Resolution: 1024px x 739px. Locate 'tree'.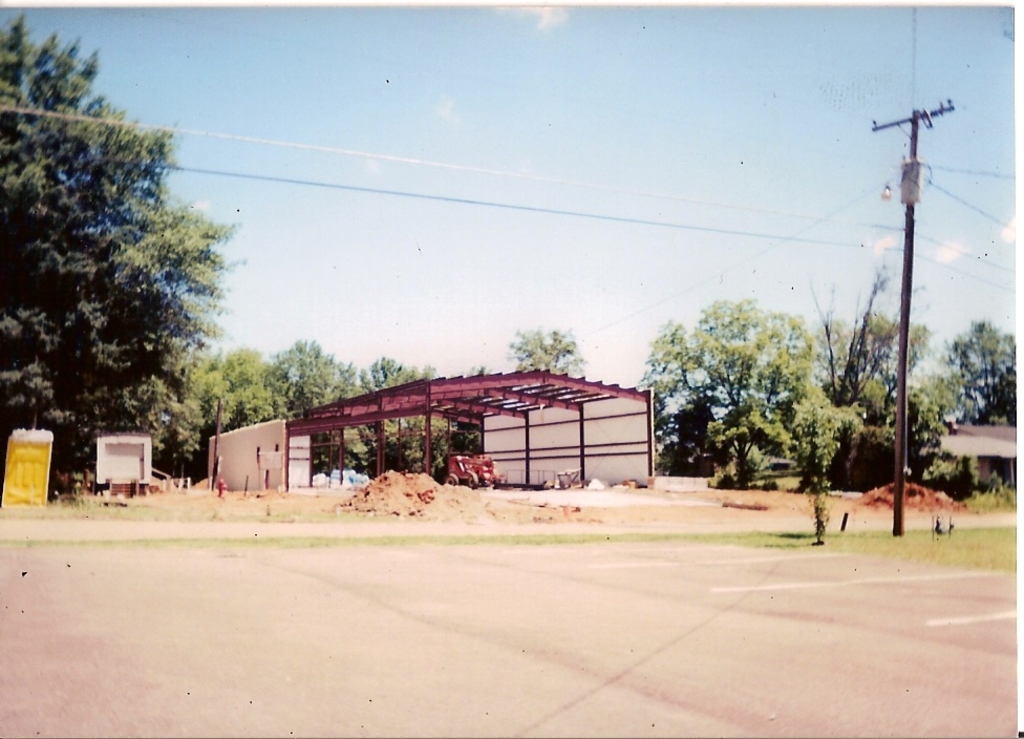
<region>505, 324, 589, 379</region>.
